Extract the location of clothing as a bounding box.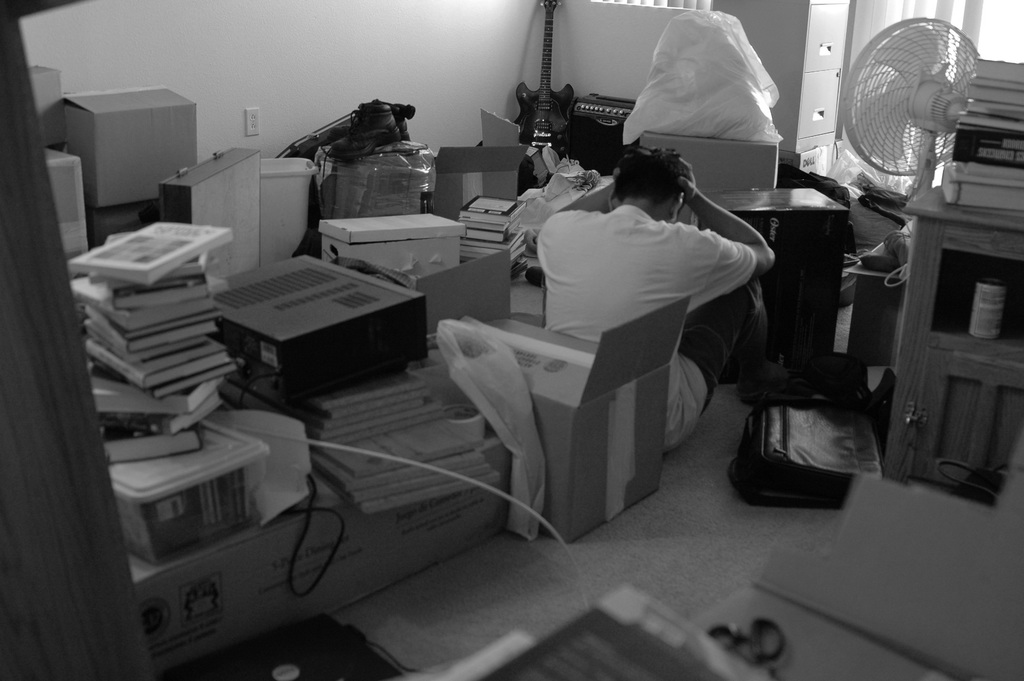
locate(536, 201, 767, 455).
